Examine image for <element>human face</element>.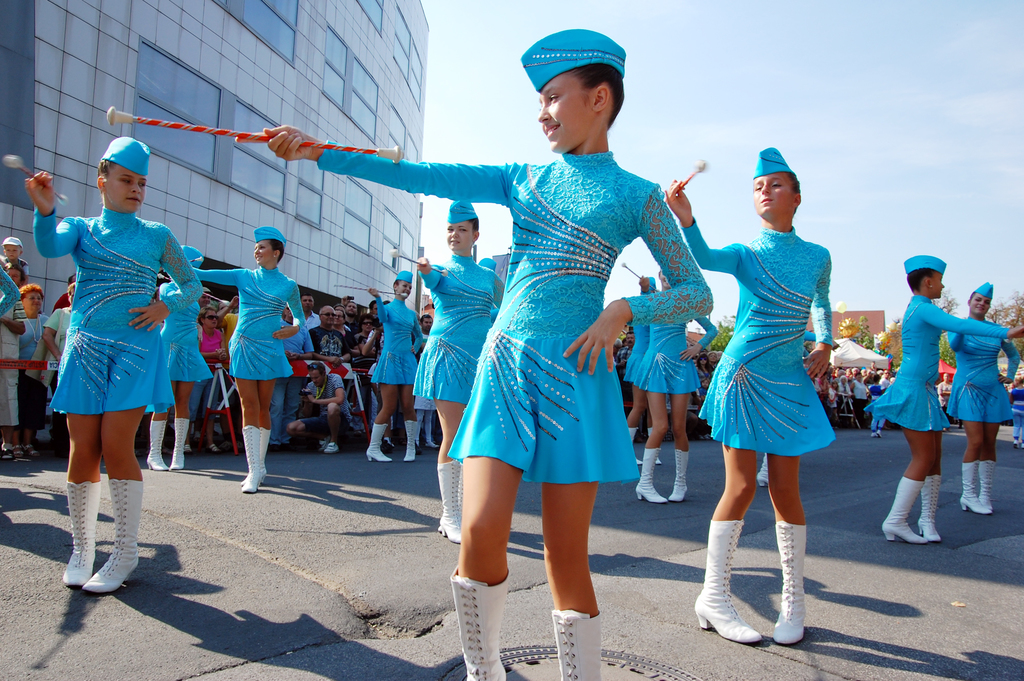
Examination result: [left=255, top=239, right=273, bottom=266].
